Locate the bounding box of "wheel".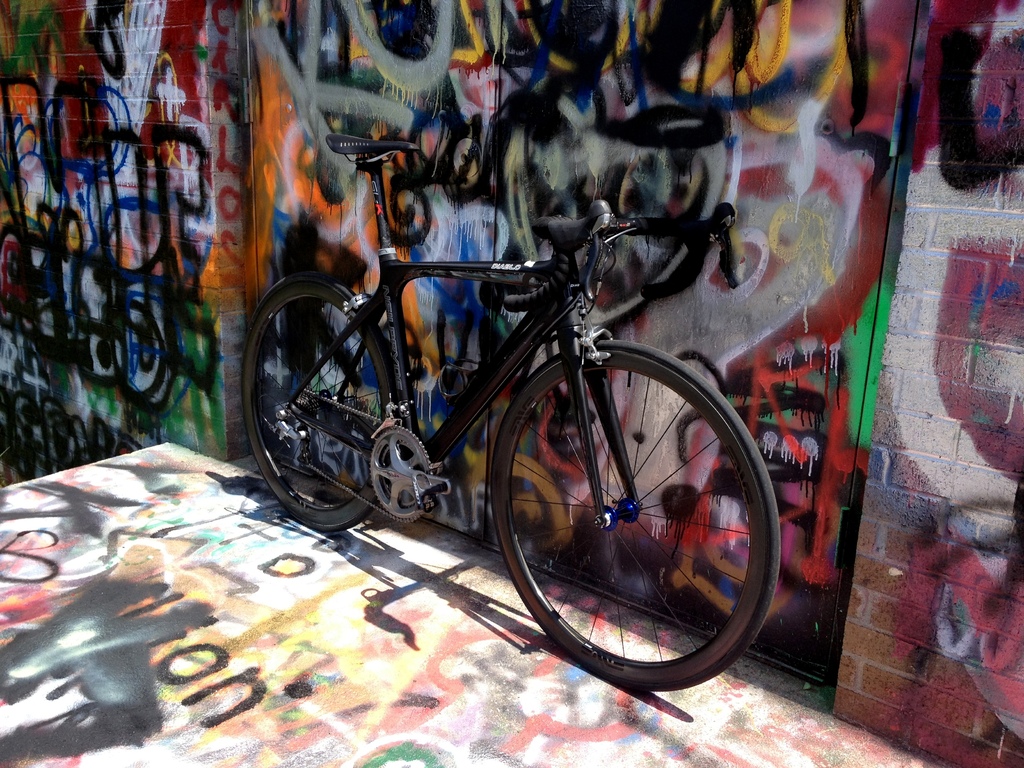
Bounding box: Rect(242, 273, 407, 532).
